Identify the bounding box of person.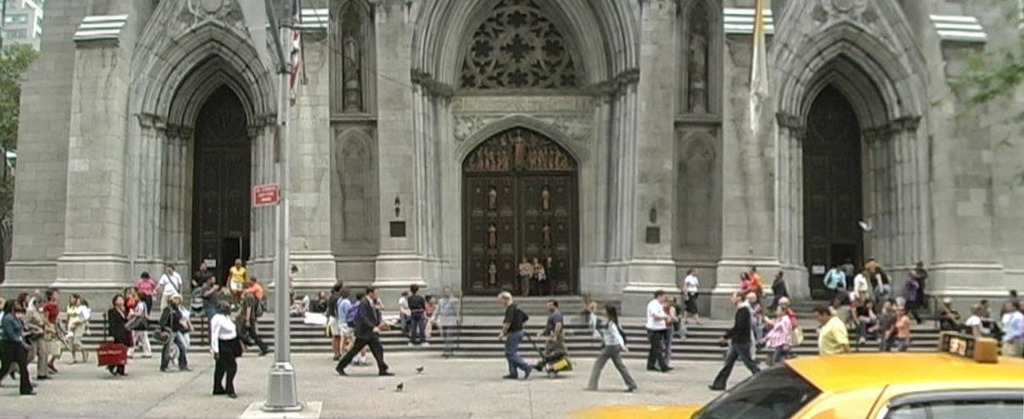
{"x1": 657, "y1": 297, "x2": 680, "y2": 358}.
